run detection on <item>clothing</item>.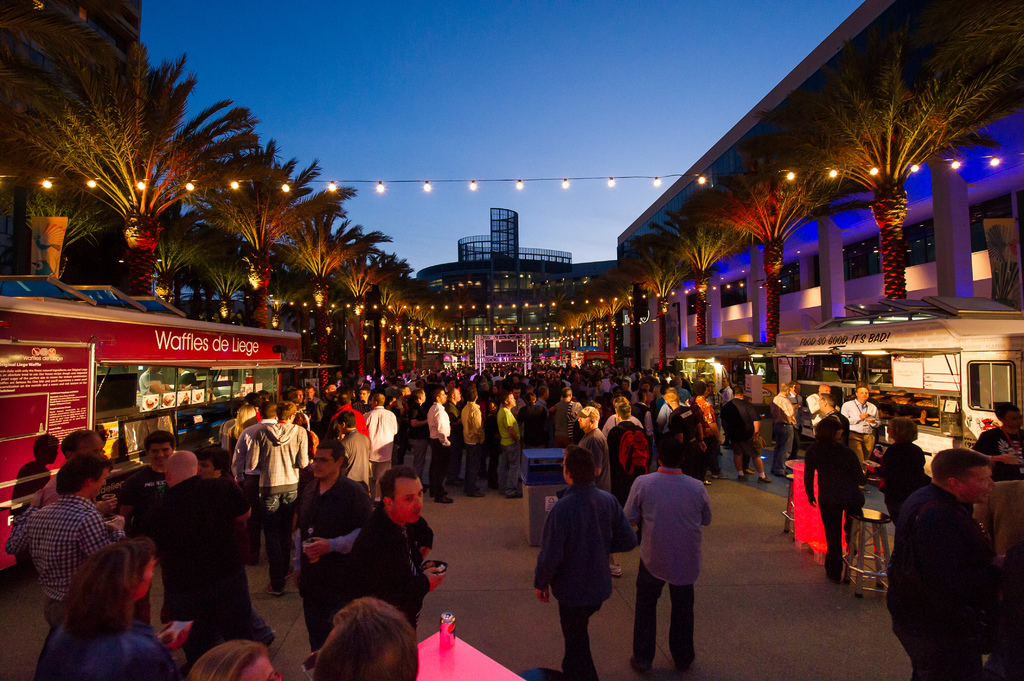
Result: [x1=563, y1=409, x2=613, y2=485].
